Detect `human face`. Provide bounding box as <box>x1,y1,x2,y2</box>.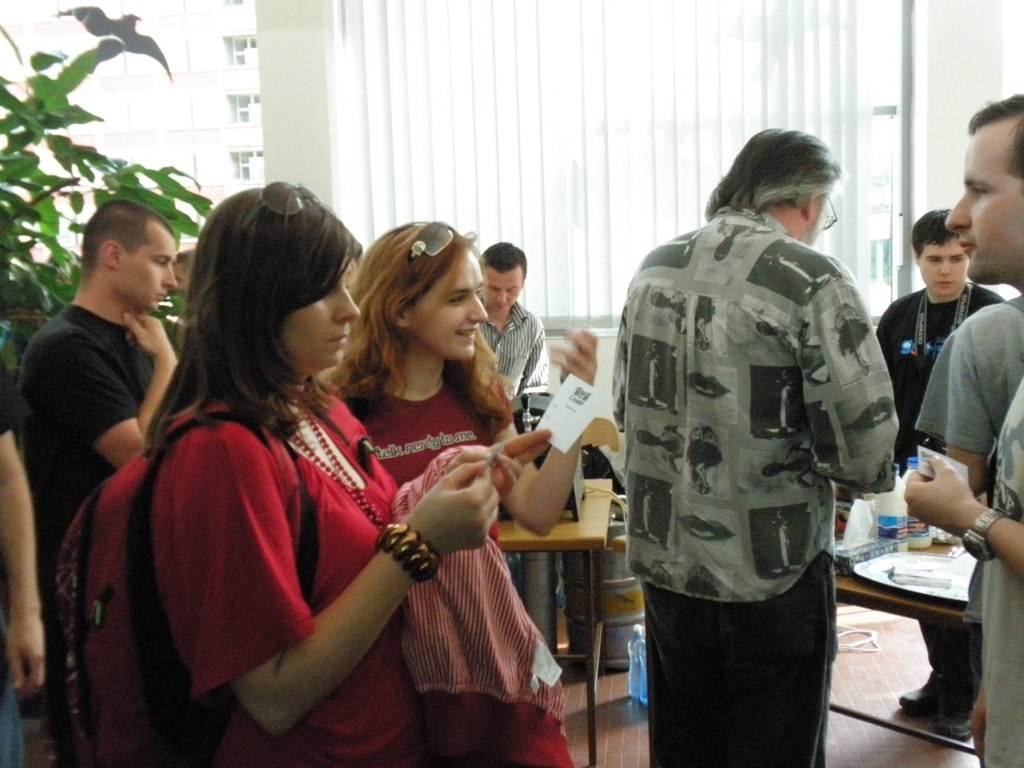
<box>117,221,173,304</box>.
